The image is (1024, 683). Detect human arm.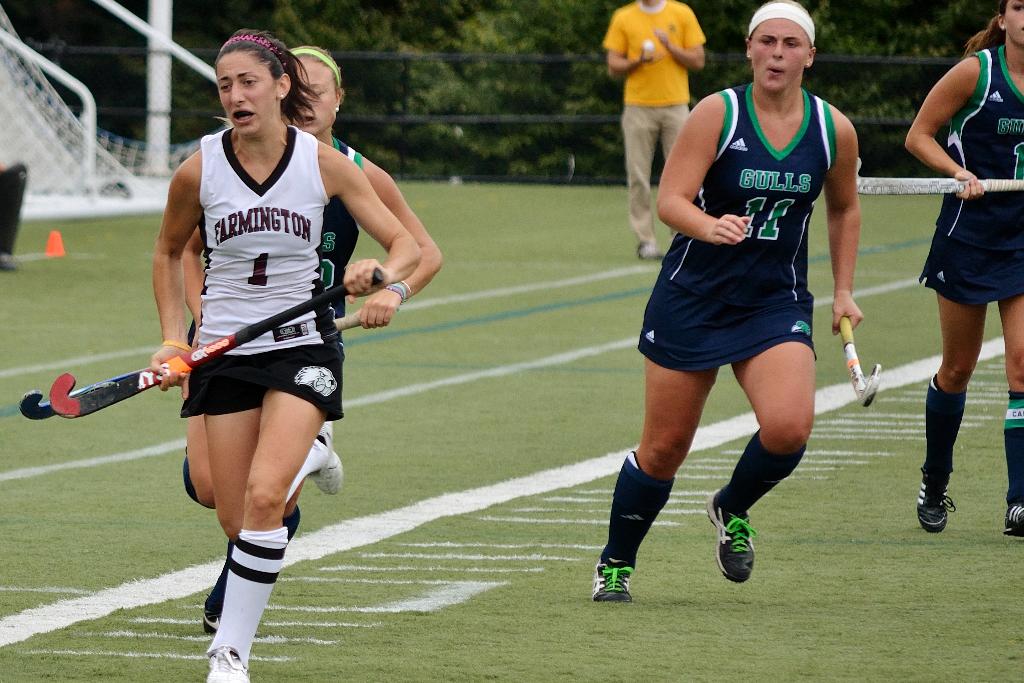
Detection: Rect(148, 148, 204, 403).
